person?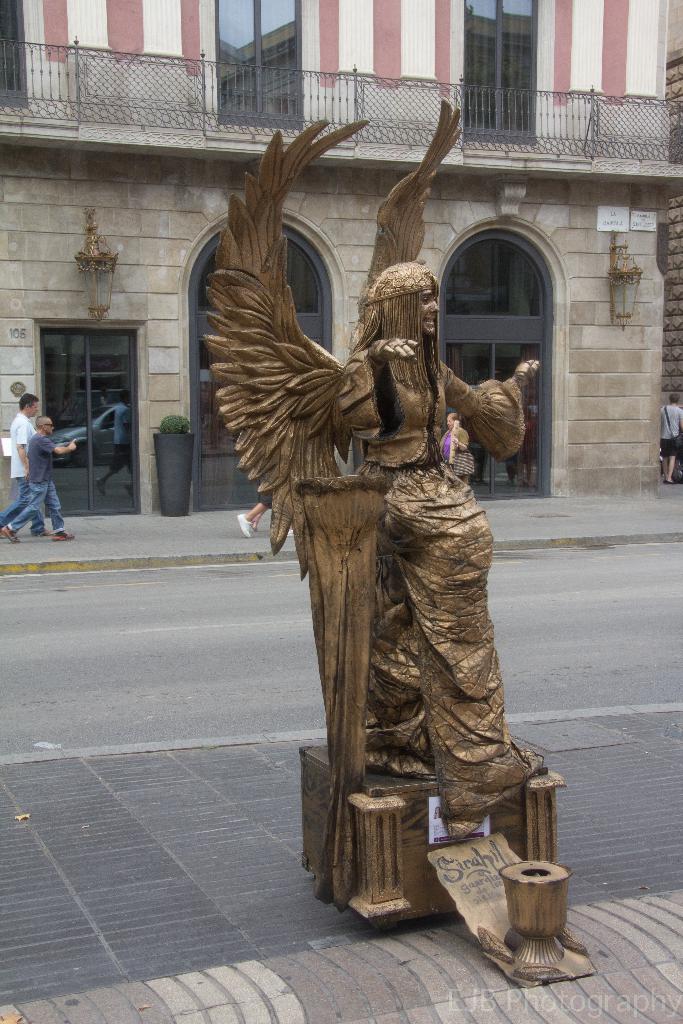
rect(235, 498, 282, 540)
